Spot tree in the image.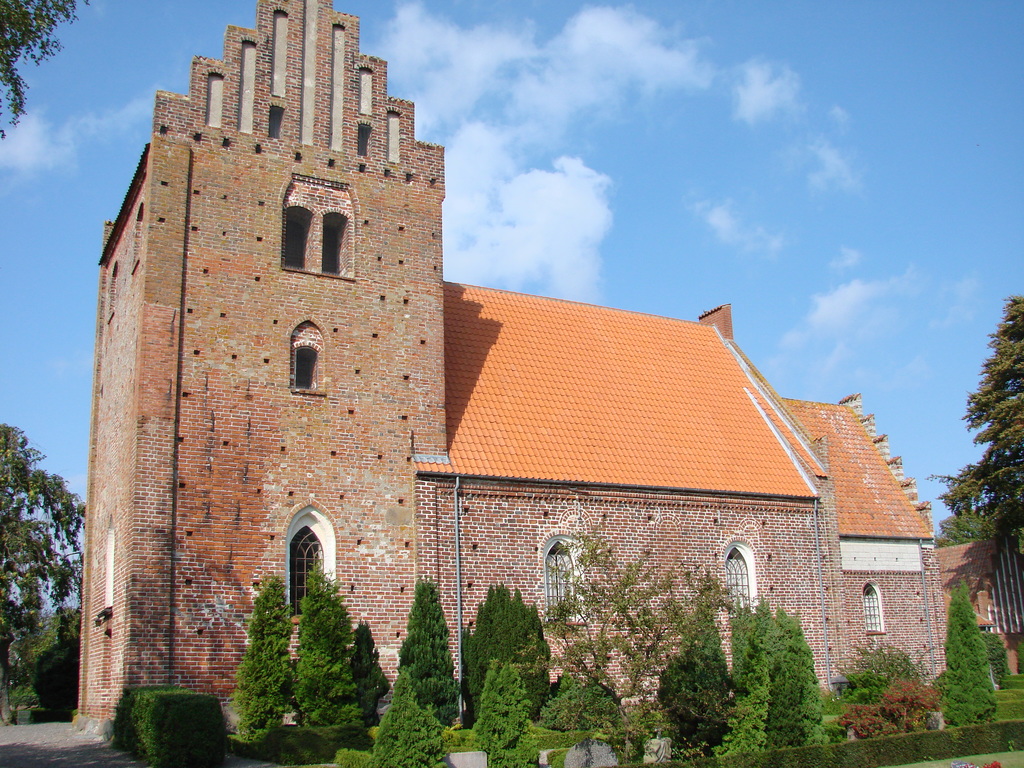
tree found at [461, 579, 556, 733].
